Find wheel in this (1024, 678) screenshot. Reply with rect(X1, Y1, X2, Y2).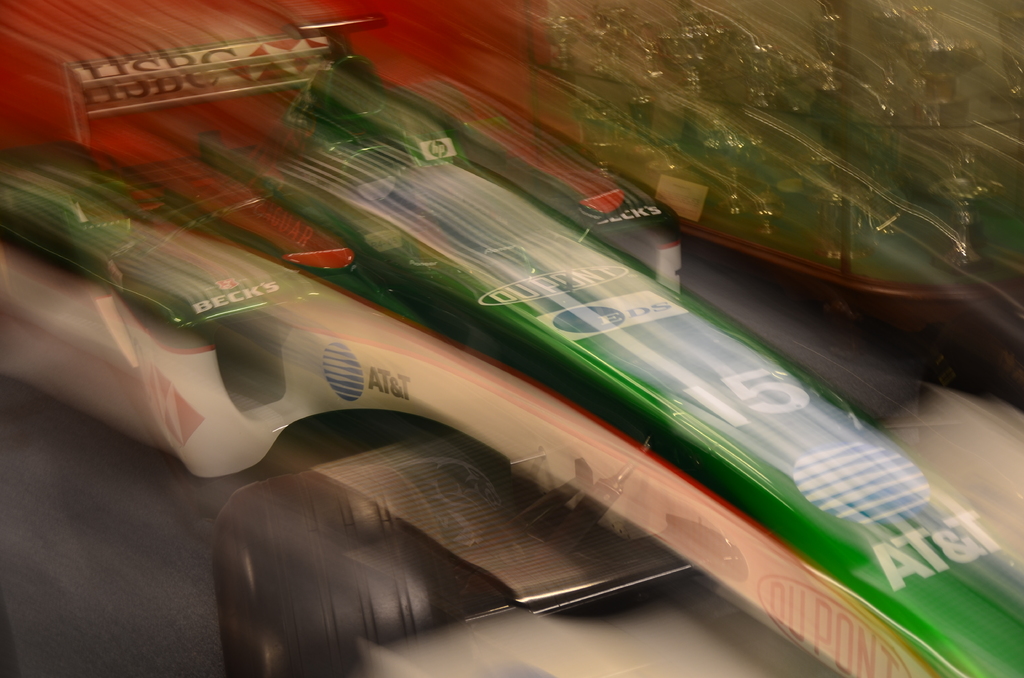
rect(205, 470, 465, 677).
